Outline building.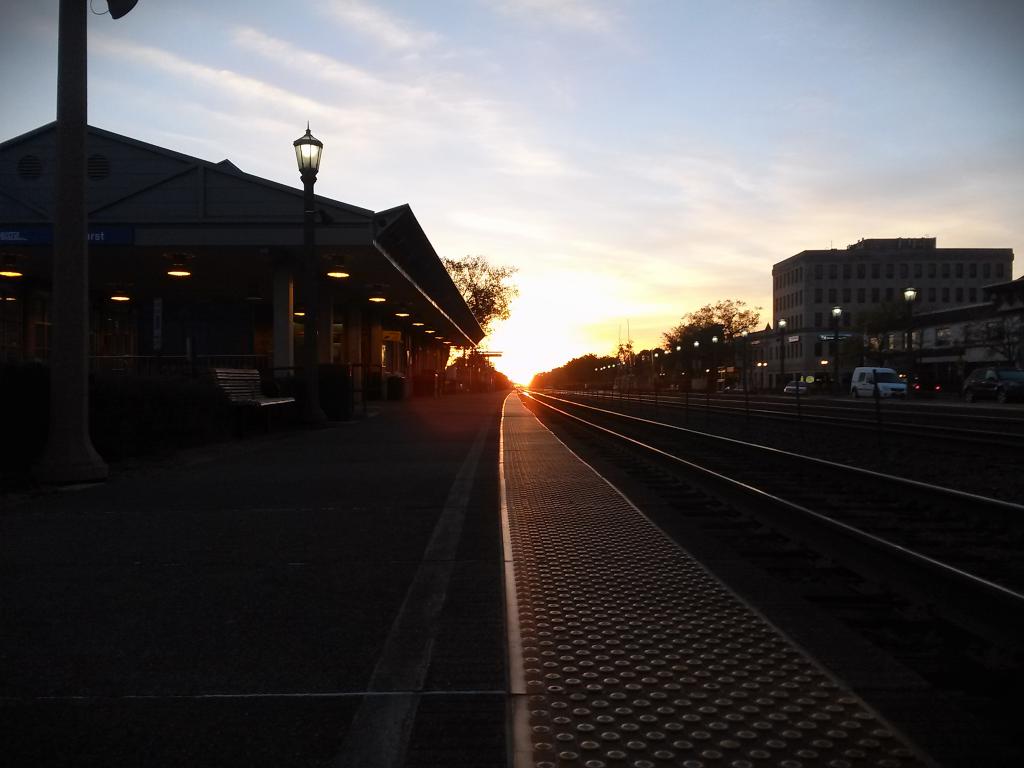
Outline: 771 236 1014 380.
